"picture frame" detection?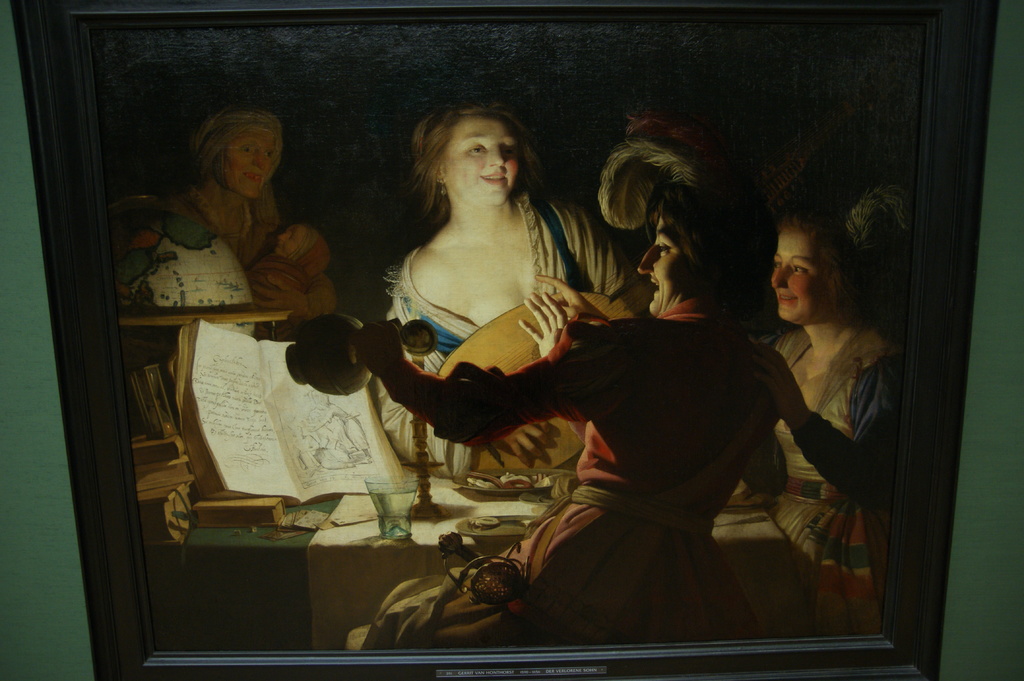
12/0/1009/677
